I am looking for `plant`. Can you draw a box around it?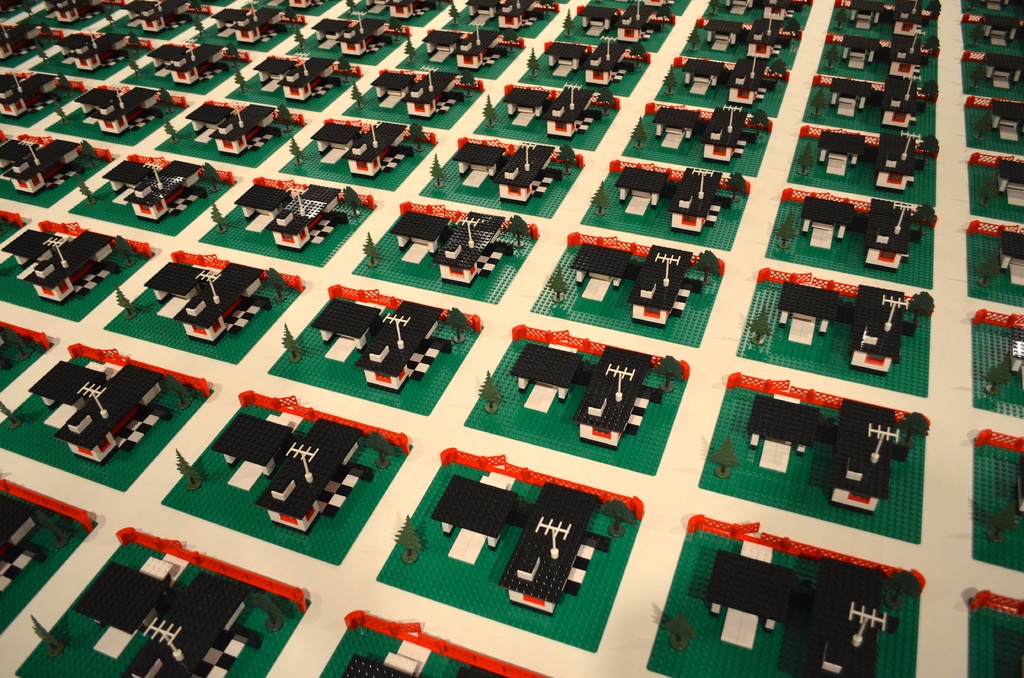
Sure, the bounding box is locate(127, 31, 144, 59).
